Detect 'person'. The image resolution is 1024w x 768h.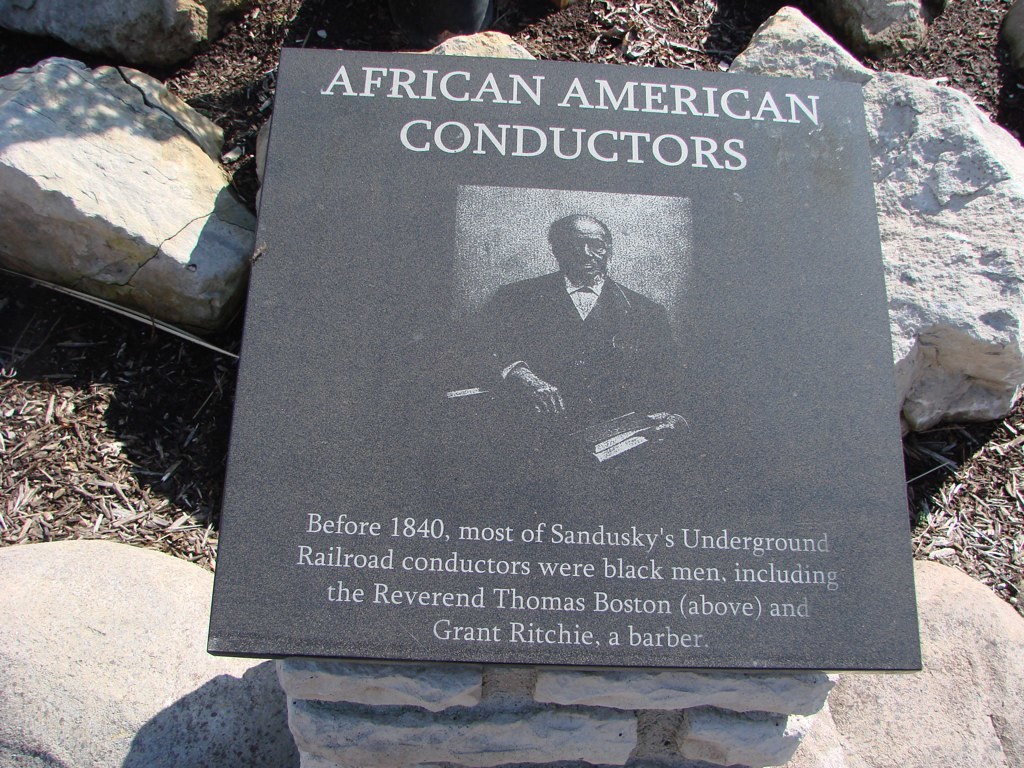
Rect(463, 210, 693, 446).
